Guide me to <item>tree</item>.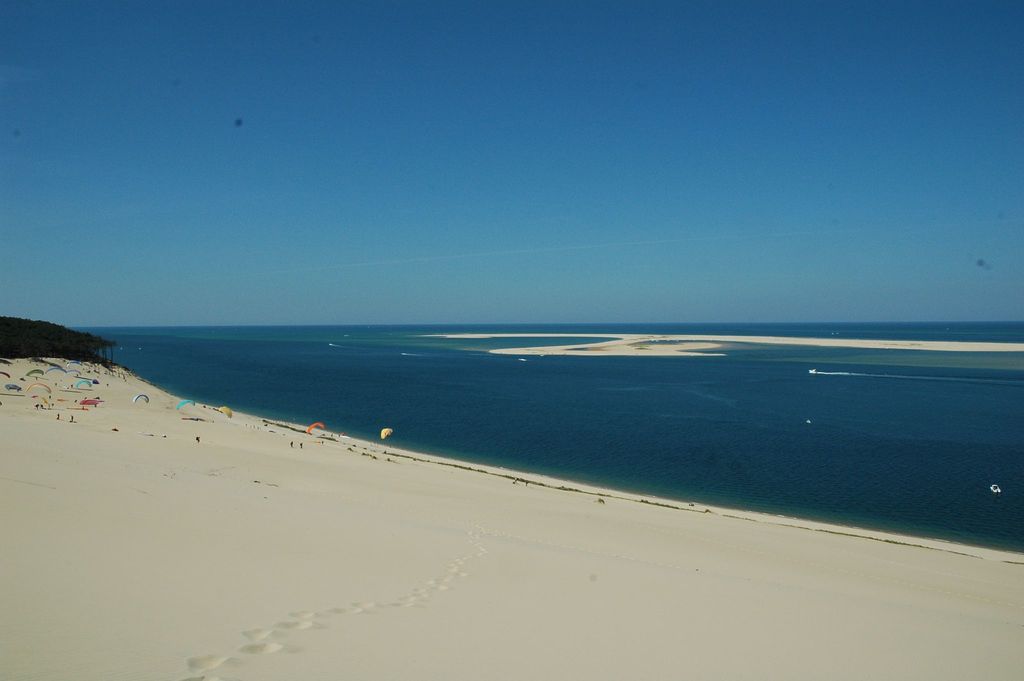
Guidance: rect(0, 309, 124, 357).
